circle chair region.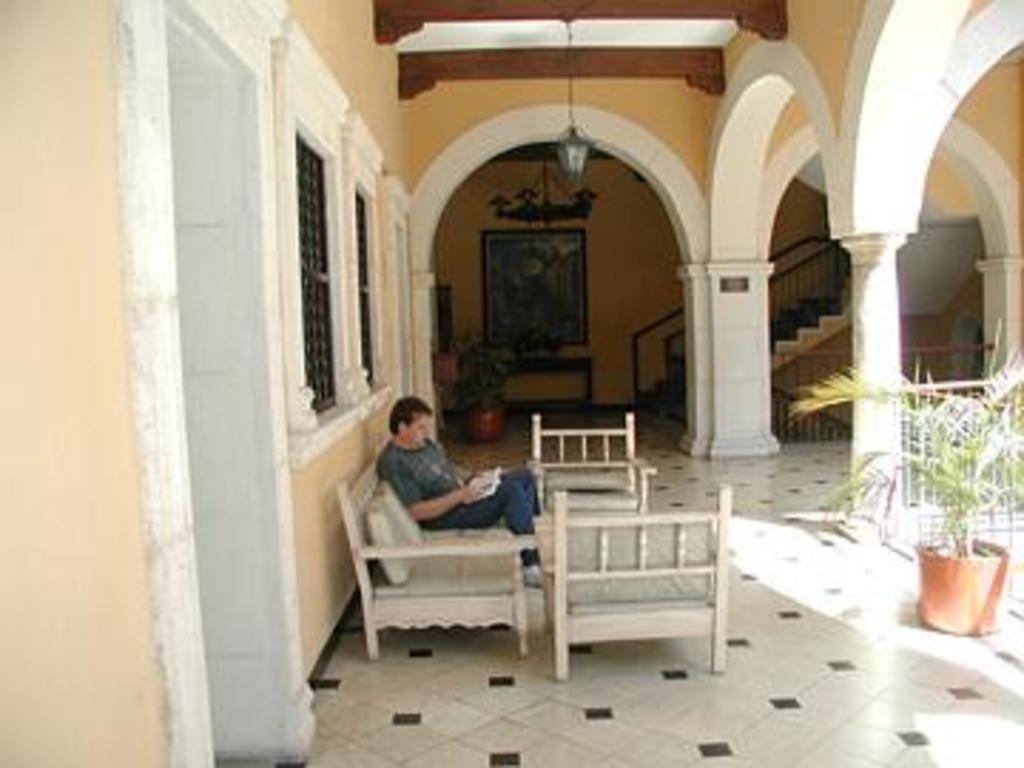
Region: (538, 484, 725, 683).
